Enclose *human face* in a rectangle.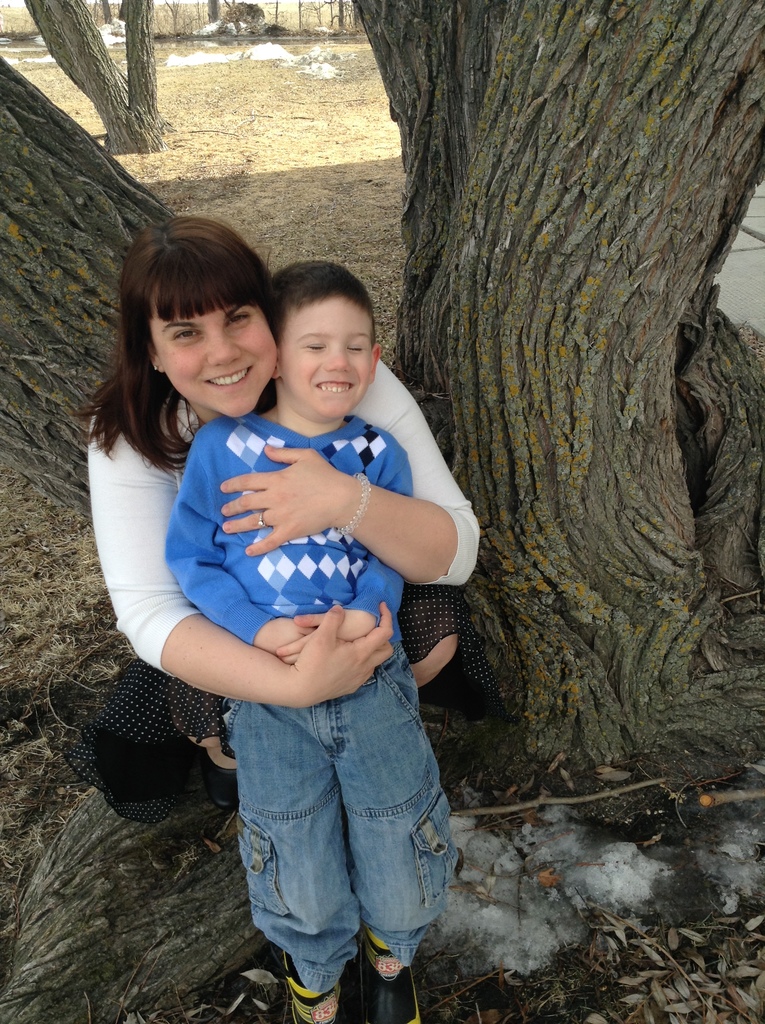
(275,292,374,424).
